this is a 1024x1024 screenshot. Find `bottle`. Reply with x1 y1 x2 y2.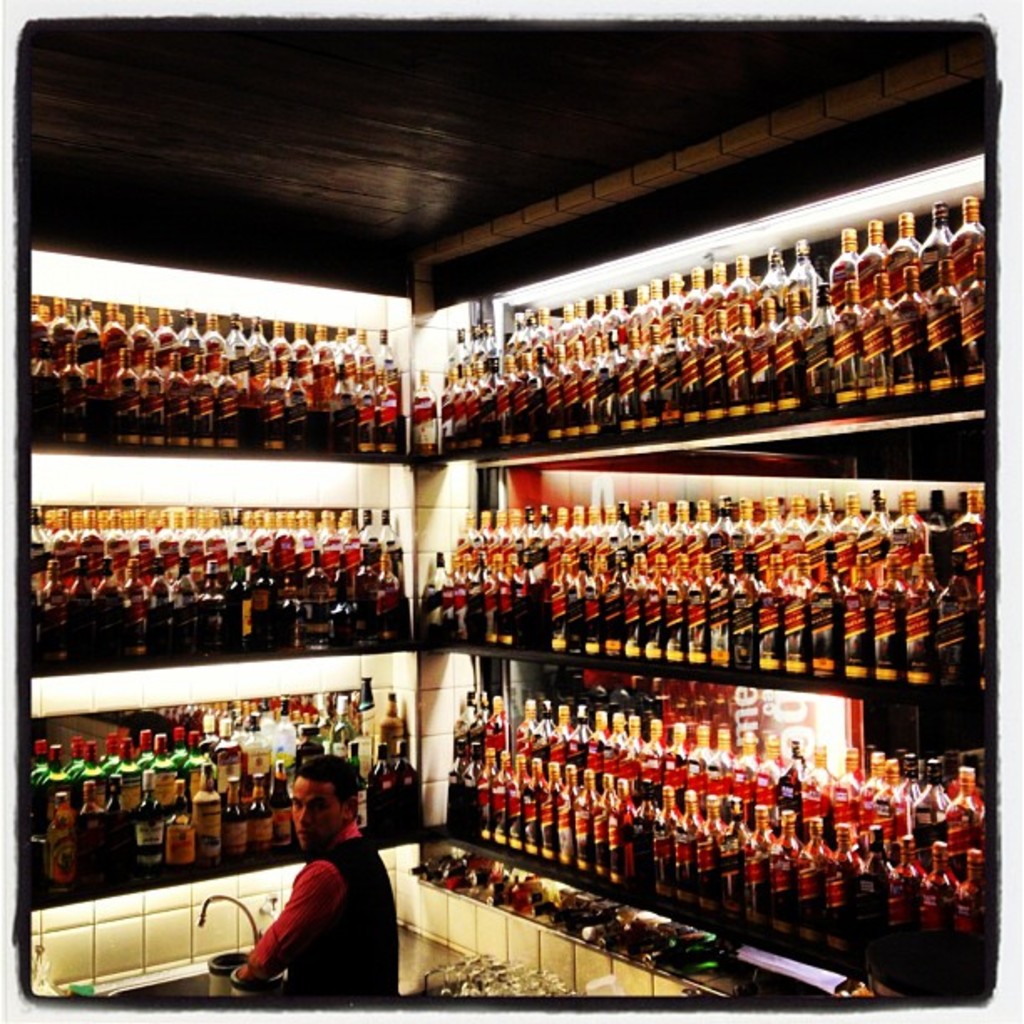
268 321 288 392.
